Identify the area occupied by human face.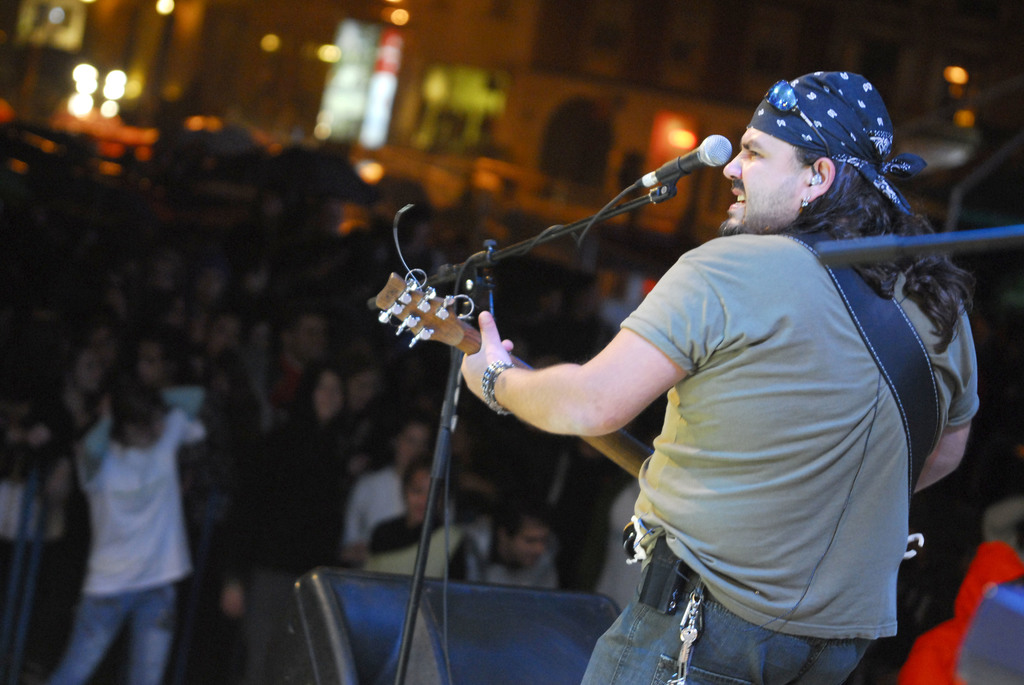
Area: {"left": 723, "top": 129, "right": 810, "bottom": 238}.
